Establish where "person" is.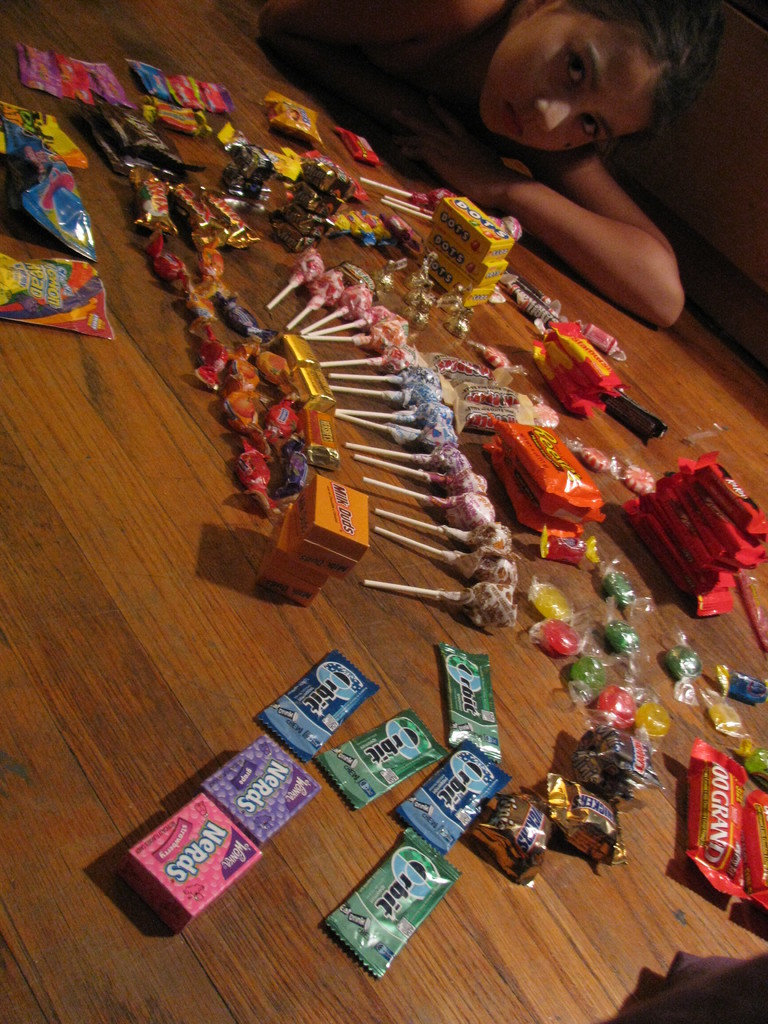
Established at [left=265, top=0, right=704, bottom=335].
